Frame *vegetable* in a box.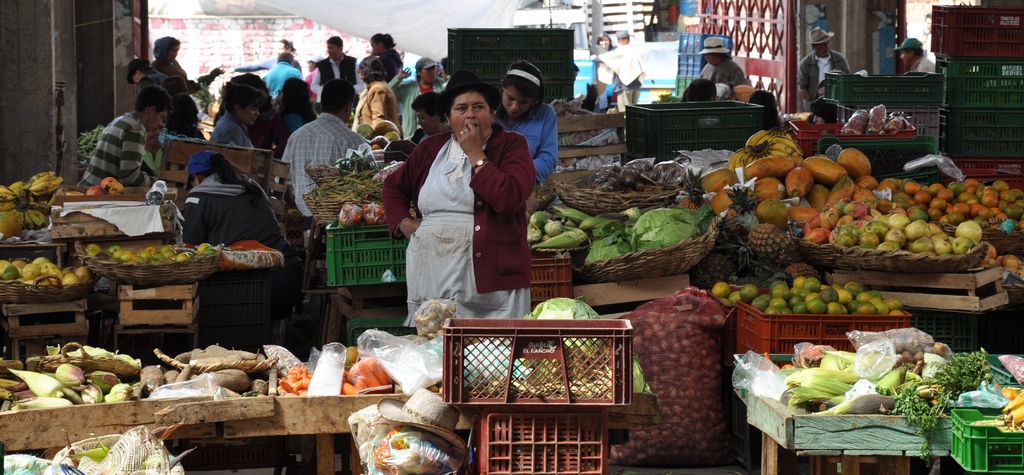
x1=357 y1=125 x2=376 y2=138.
